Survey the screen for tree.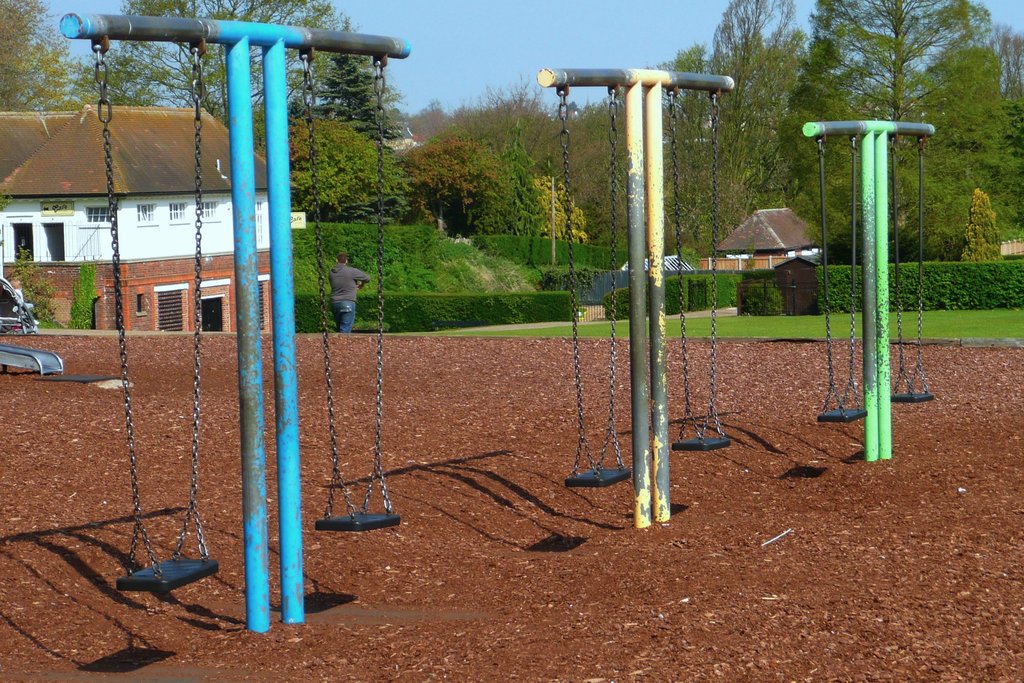
Survey found: rect(403, 124, 513, 235).
